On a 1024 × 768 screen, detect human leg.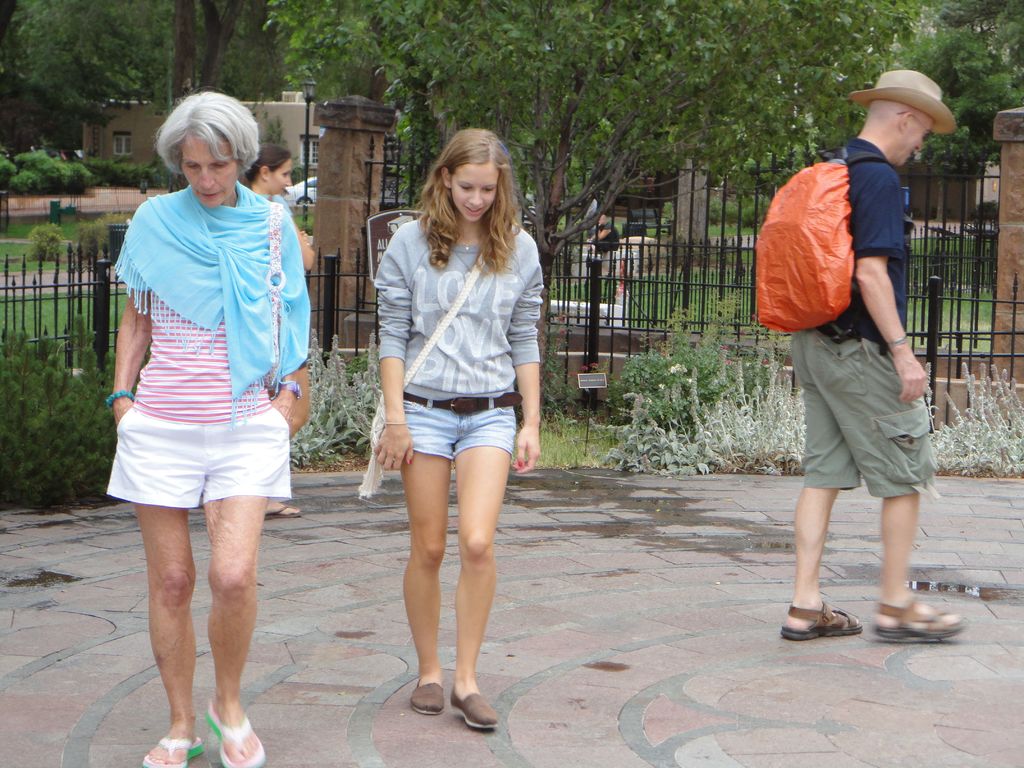
BBox(211, 491, 260, 766).
